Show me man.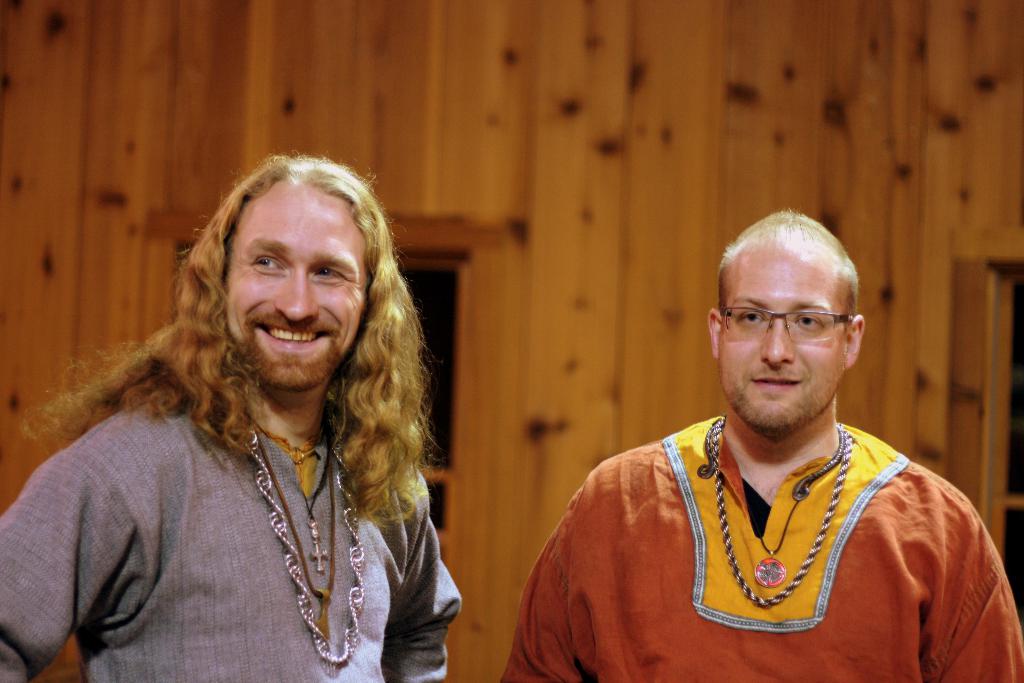
man is here: bbox=(515, 200, 1001, 669).
